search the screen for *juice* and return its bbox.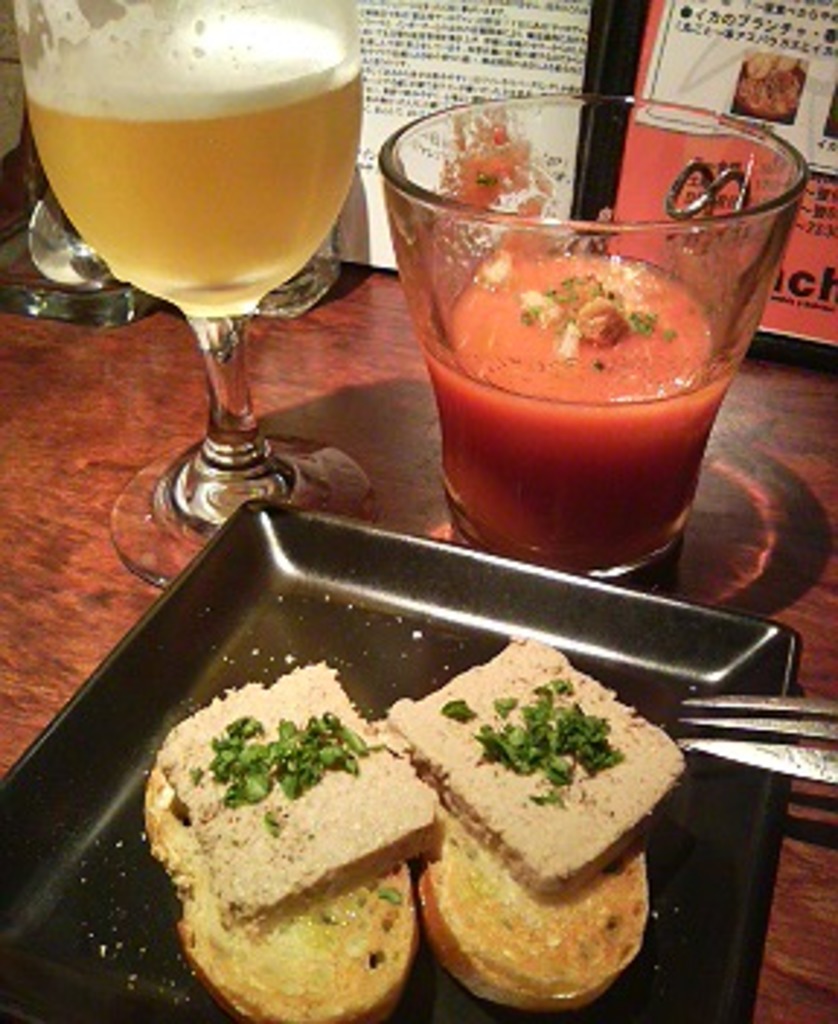
Found: [419, 247, 736, 567].
